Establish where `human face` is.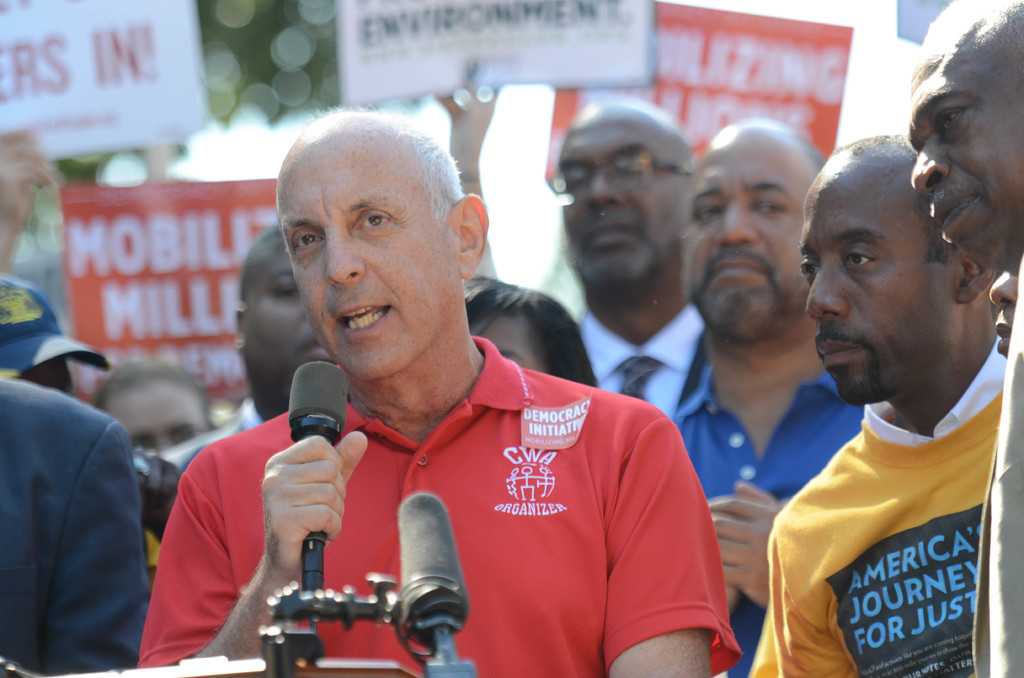
Established at bbox=(557, 116, 691, 284).
